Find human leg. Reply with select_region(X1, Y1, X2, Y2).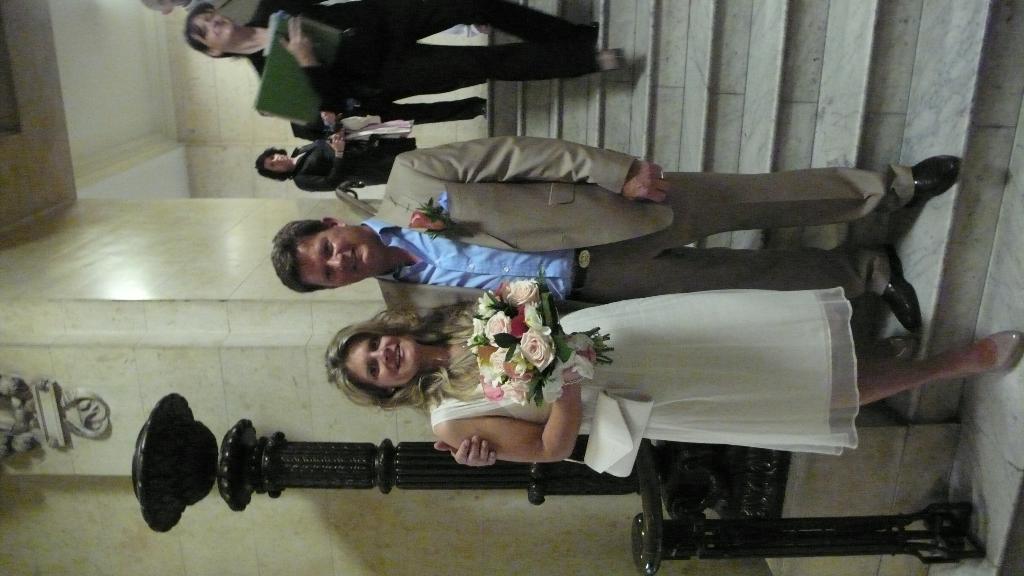
select_region(575, 249, 920, 337).
